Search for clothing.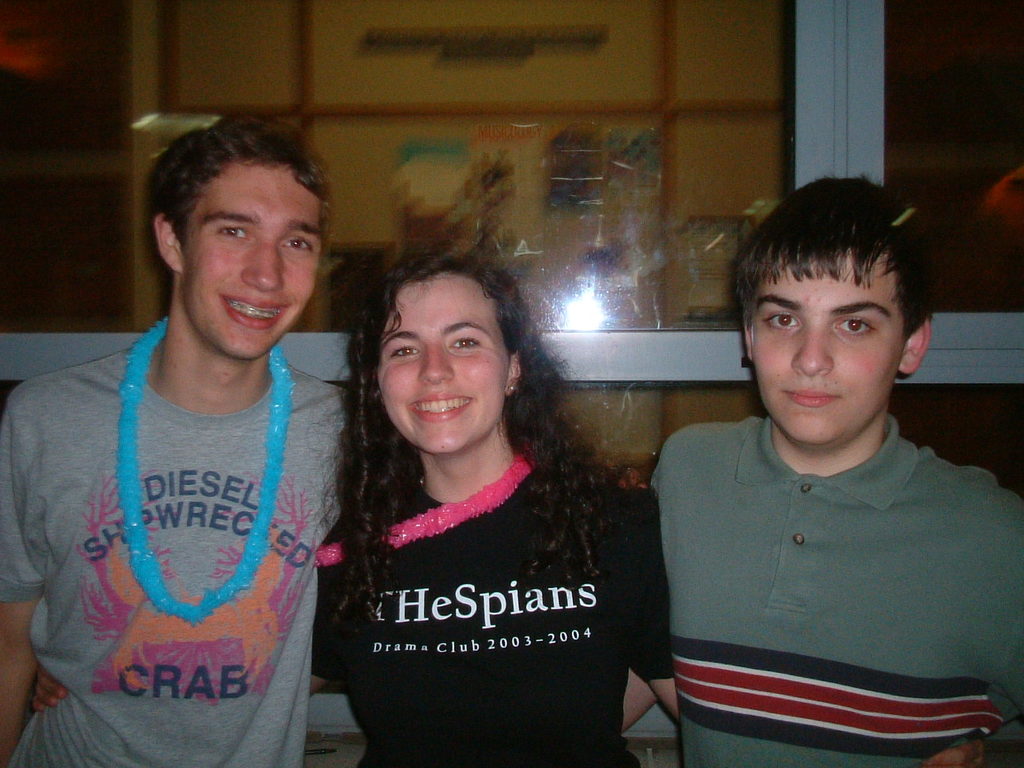
Found at l=18, t=286, r=336, b=747.
